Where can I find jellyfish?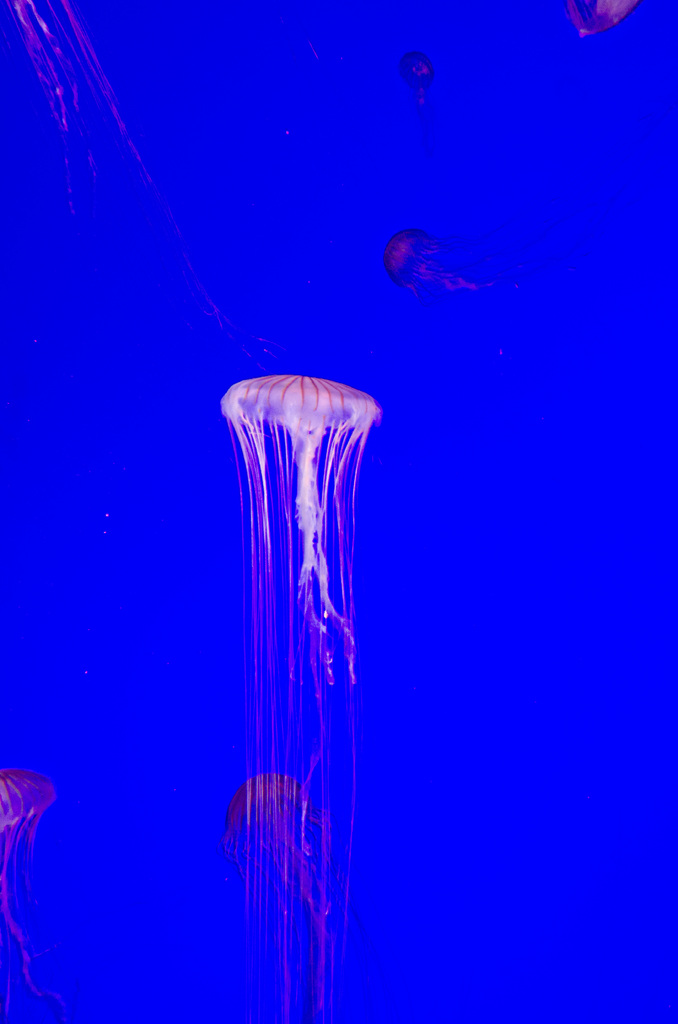
You can find it at bbox=(377, 218, 581, 308).
